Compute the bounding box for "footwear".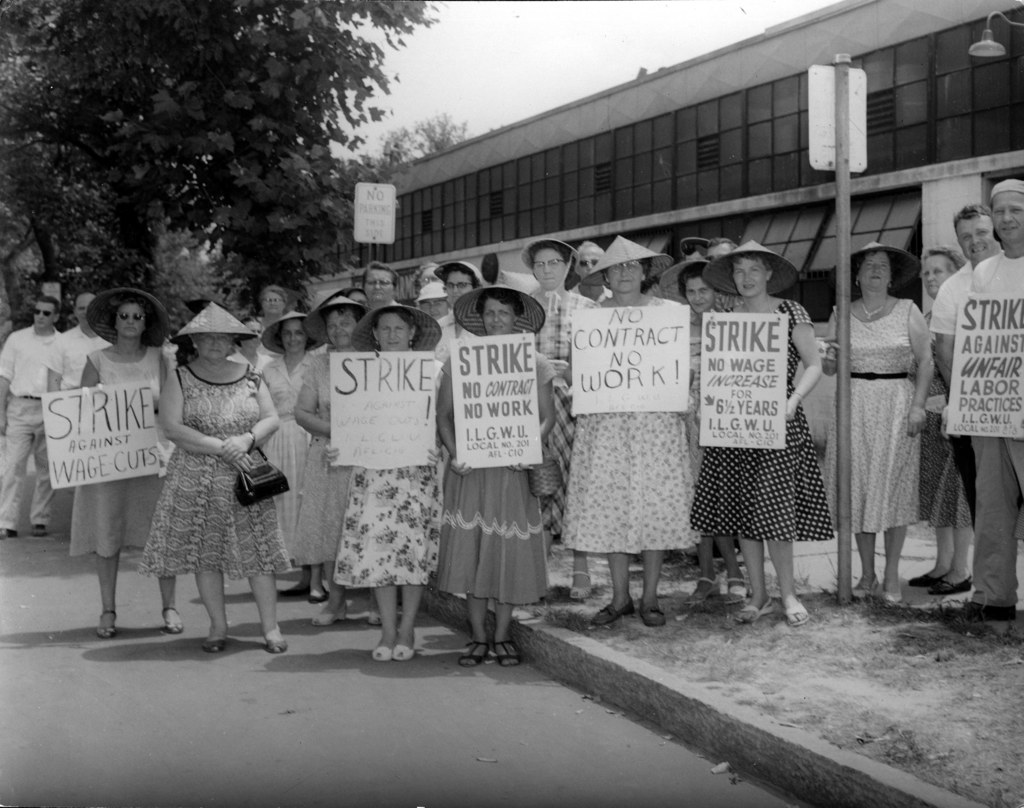
Rect(0, 530, 18, 543).
